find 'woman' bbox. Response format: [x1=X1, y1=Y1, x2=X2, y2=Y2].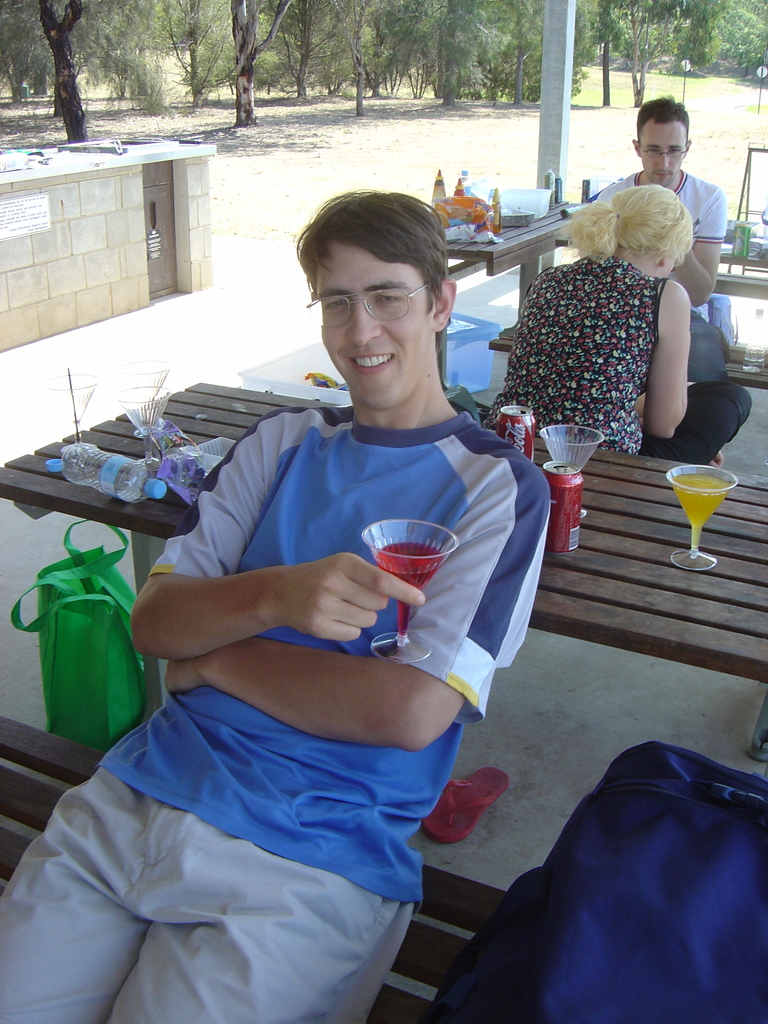
[x1=464, y1=149, x2=726, y2=472].
